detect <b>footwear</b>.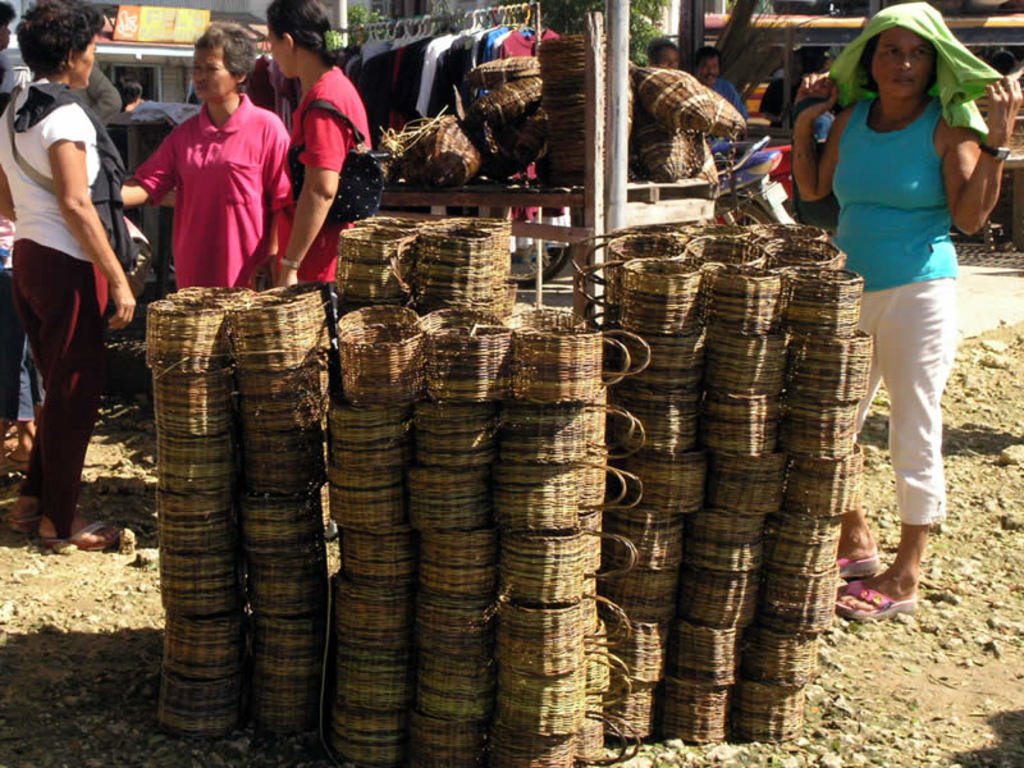
Detected at rect(835, 552, 883, 582).
